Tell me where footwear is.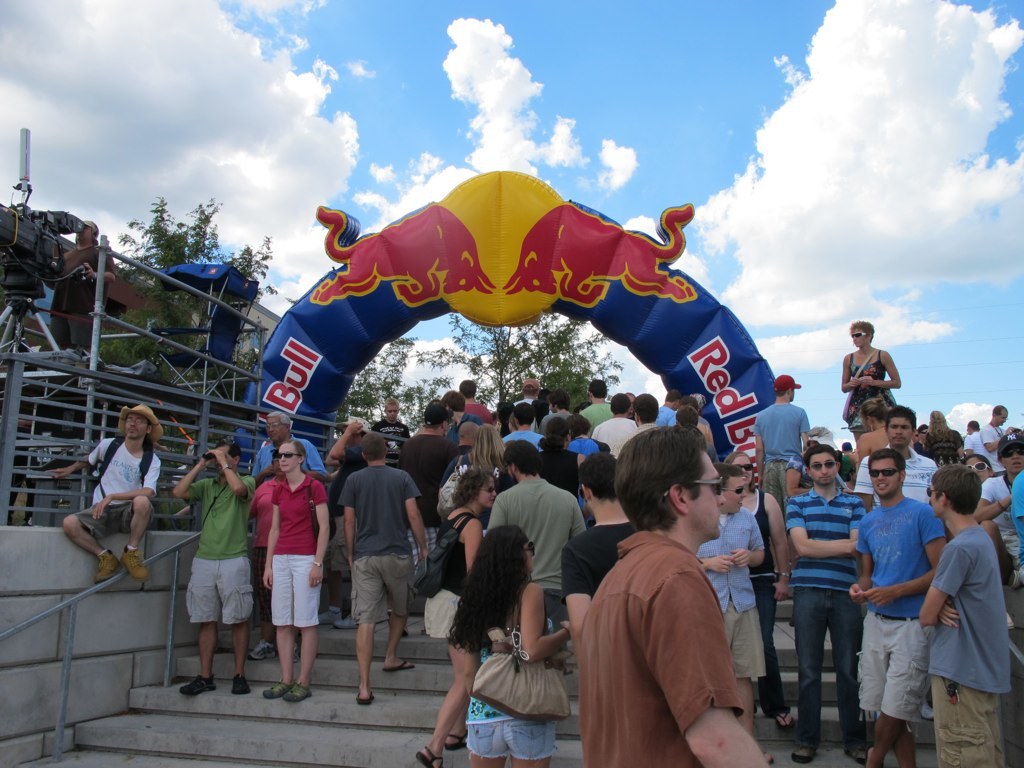
footwear is at [x1=230, y1=674, x2=250, y2=695].
